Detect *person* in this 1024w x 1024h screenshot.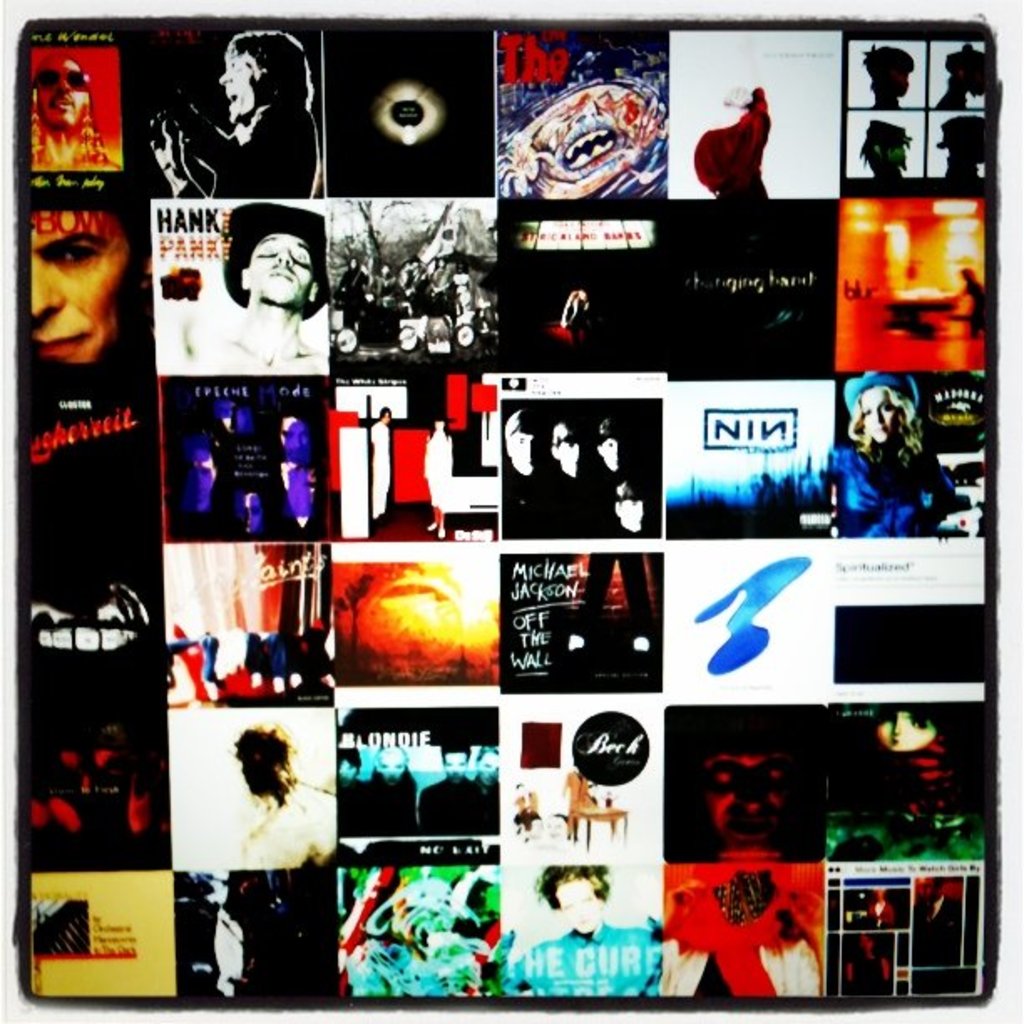
Detection: 174 388 224 515.
